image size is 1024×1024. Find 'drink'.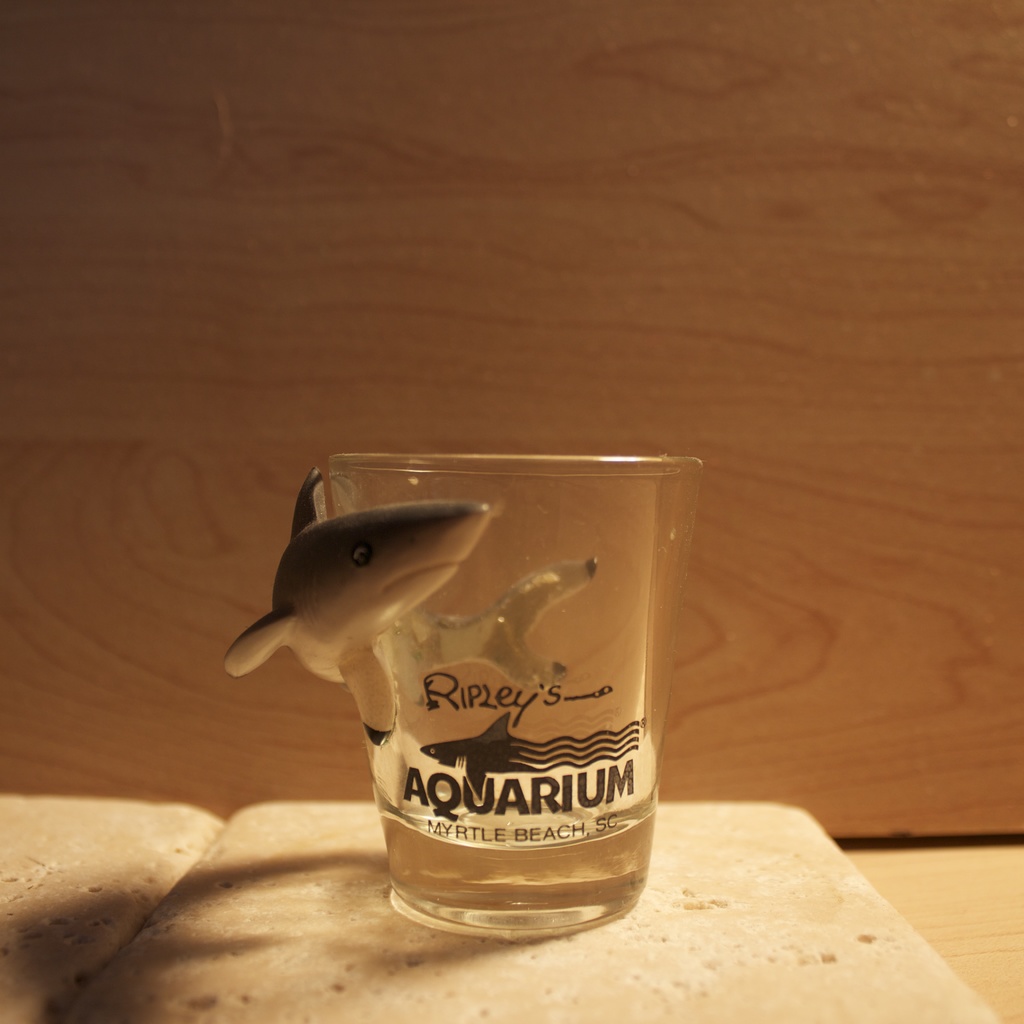
[x1=279, y1=459, x2=701, y2=957].
